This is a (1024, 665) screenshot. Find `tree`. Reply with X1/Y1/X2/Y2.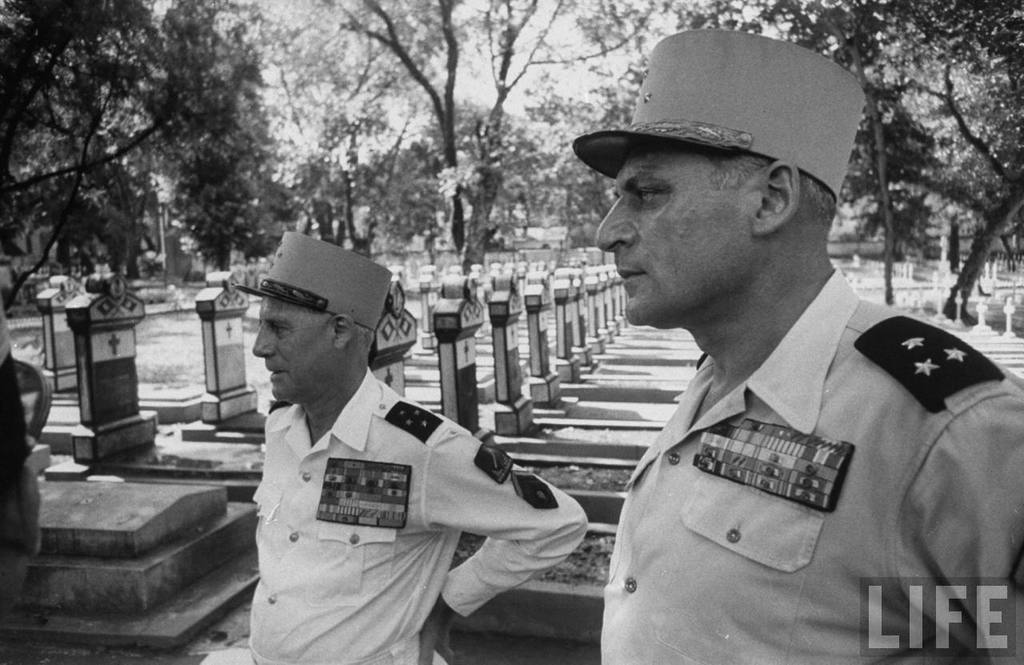
227/0/671/295.
